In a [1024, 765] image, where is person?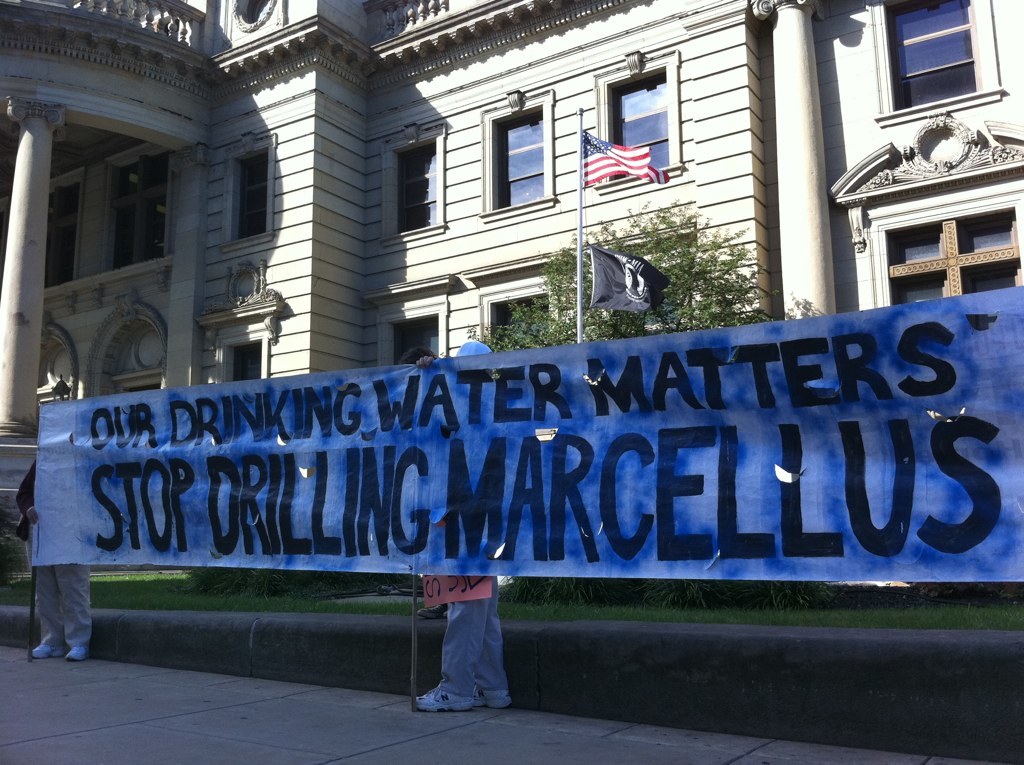
l=429, t=554, r=526, b=711.
